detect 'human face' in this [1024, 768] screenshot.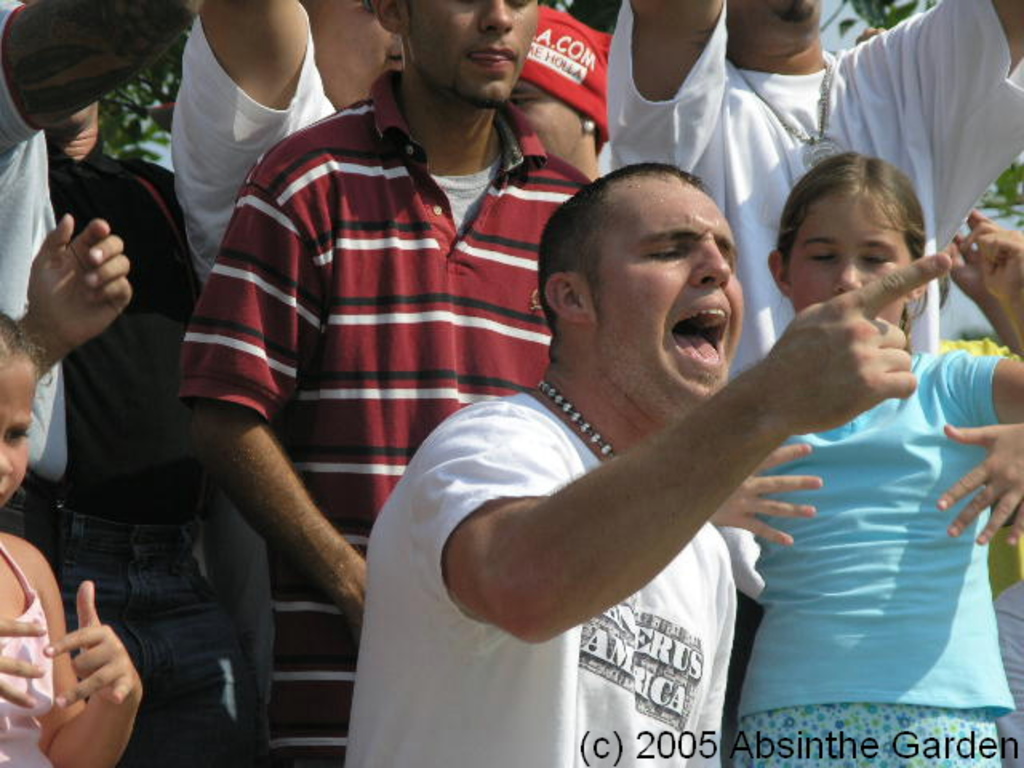
Detection: l=405, t=0, r=538, b=107.
